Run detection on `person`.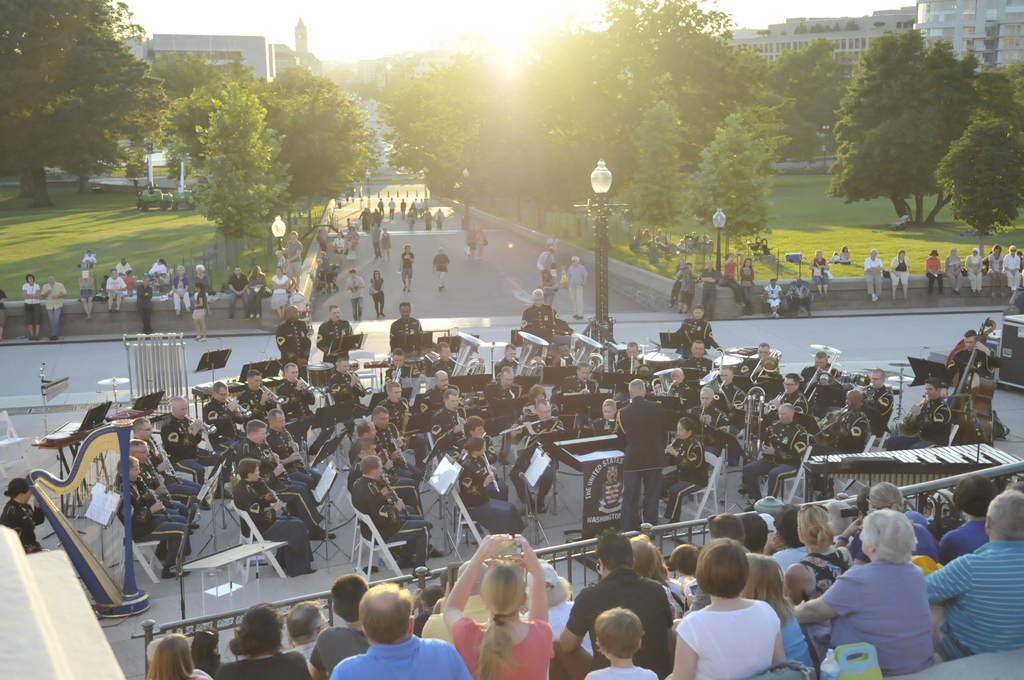
Result: bbox(263, 407, 321, 490).
